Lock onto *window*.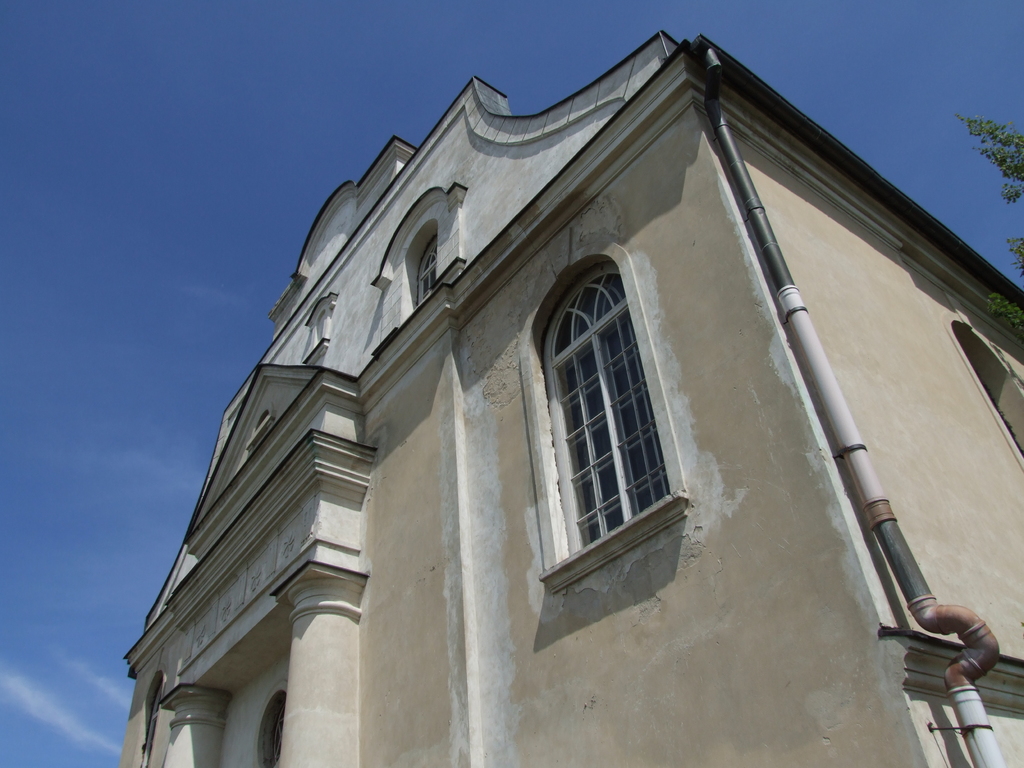
Locked: bbox(412, 228, 444, 309).
